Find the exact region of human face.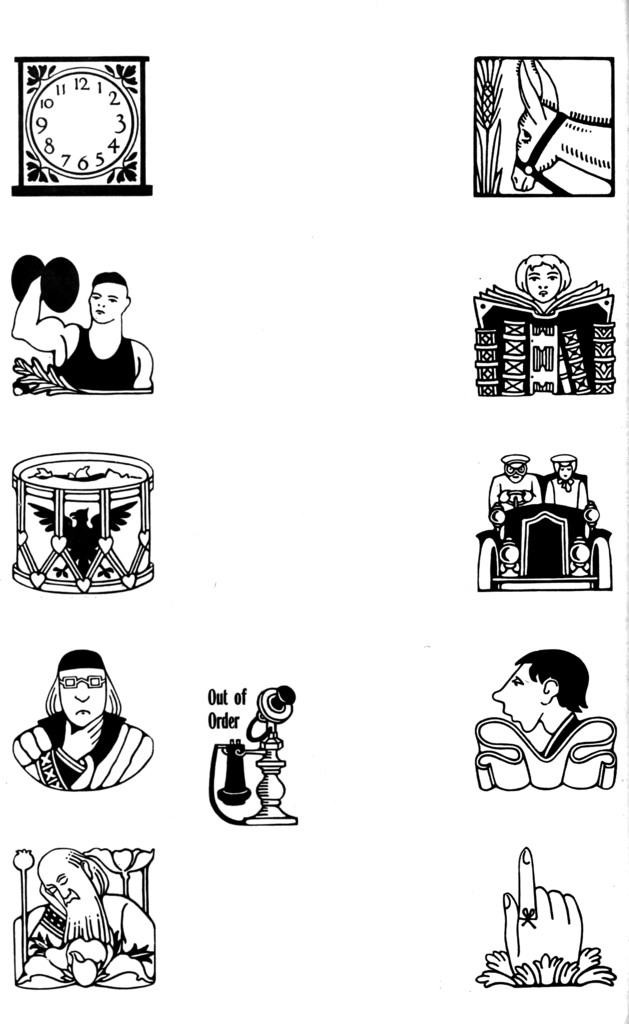
Exact region: 86/280/120/324.
